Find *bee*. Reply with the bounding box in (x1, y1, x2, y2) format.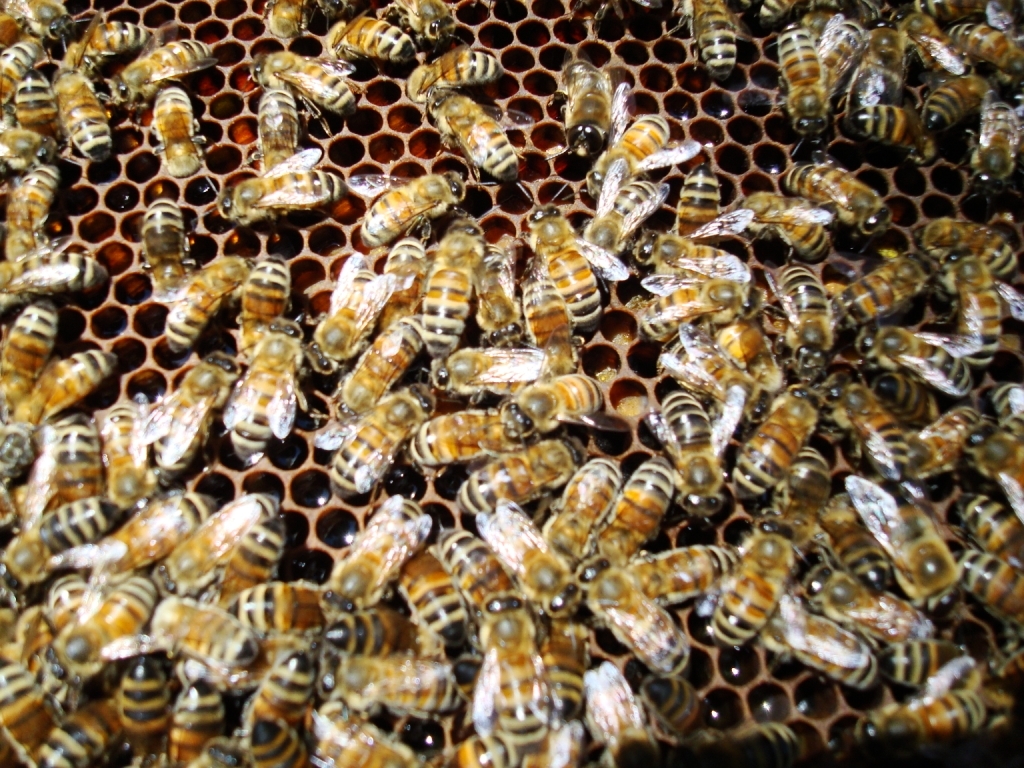
(712, 394, 821, 501).
